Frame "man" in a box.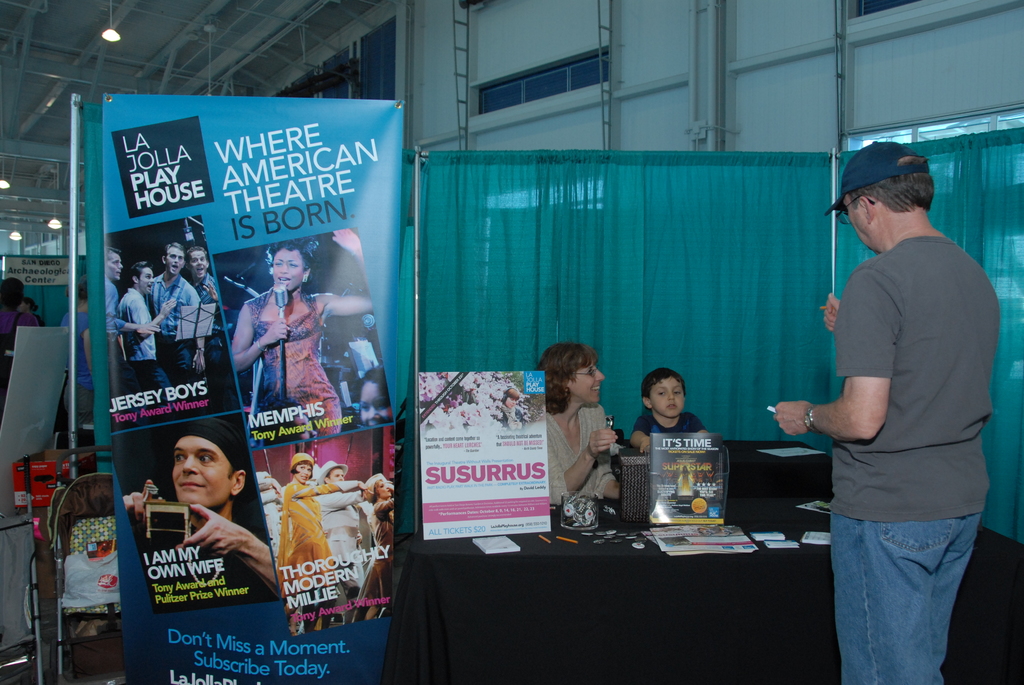
<bbox>764, 138, 1000, 684</bbox>.
